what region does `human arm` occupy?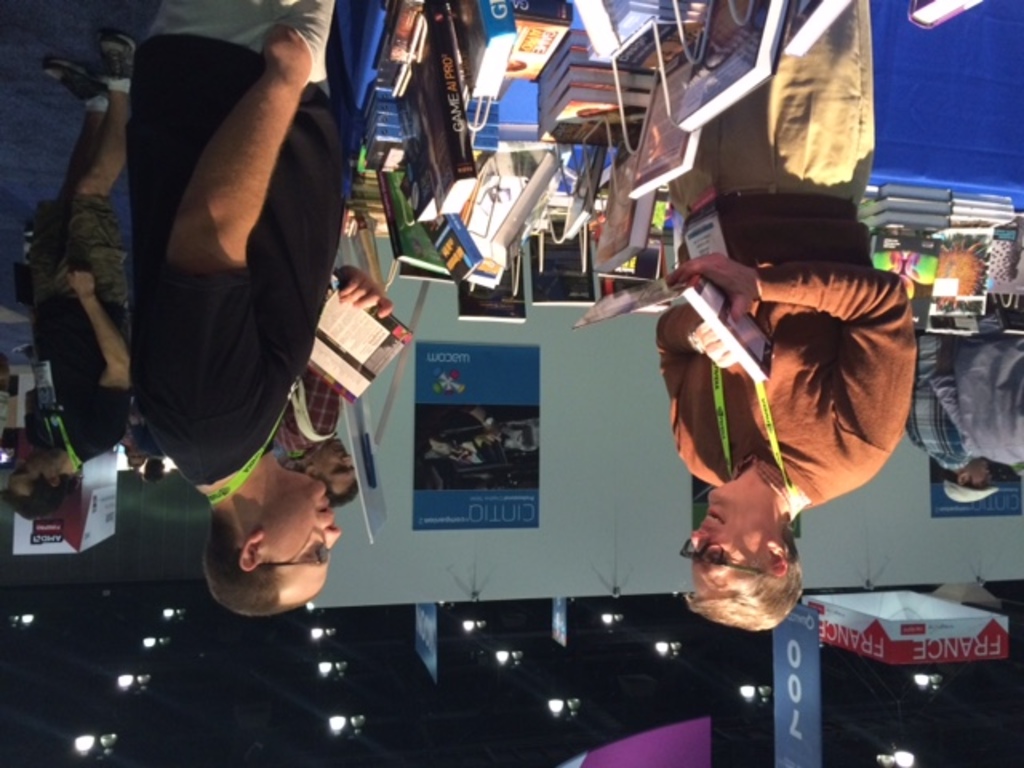
<box>666,250,923,450</box>.
